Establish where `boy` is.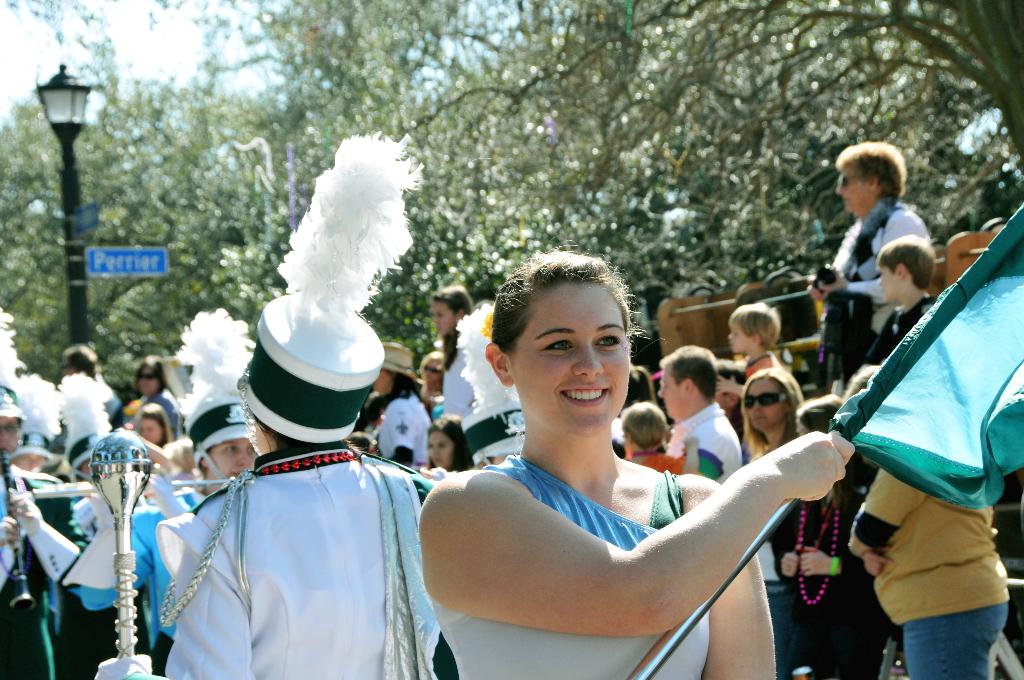
Established at box(847, 238, 948, 377).
